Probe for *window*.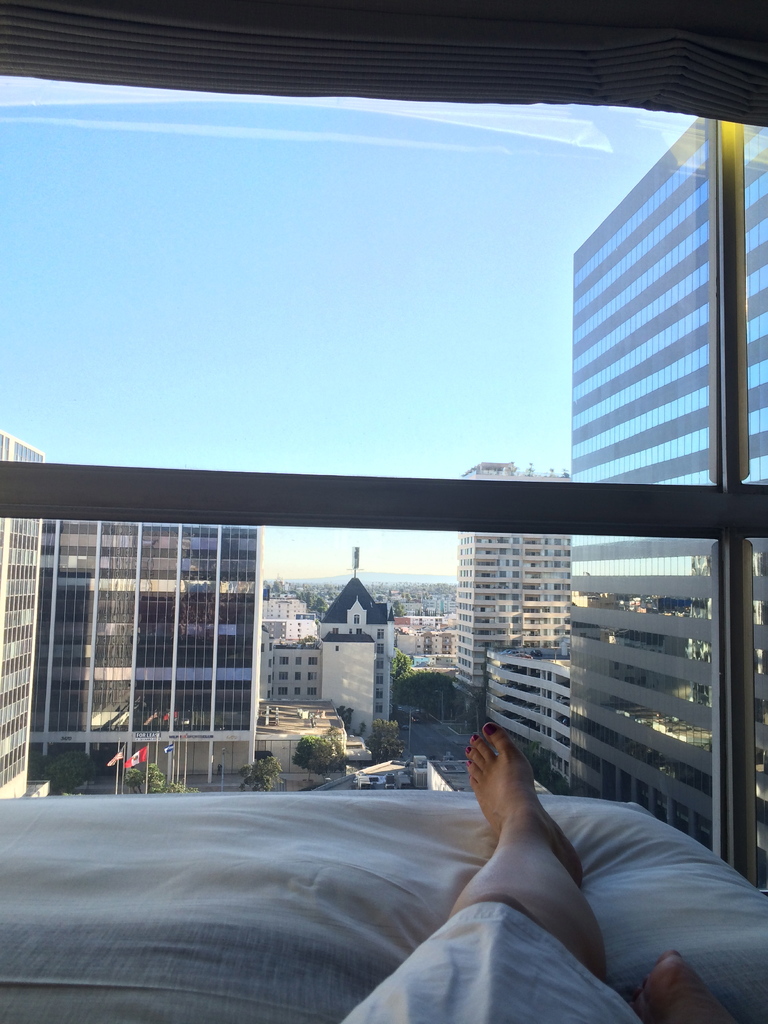
Probe result: detection(373, 672, 383, 683).
